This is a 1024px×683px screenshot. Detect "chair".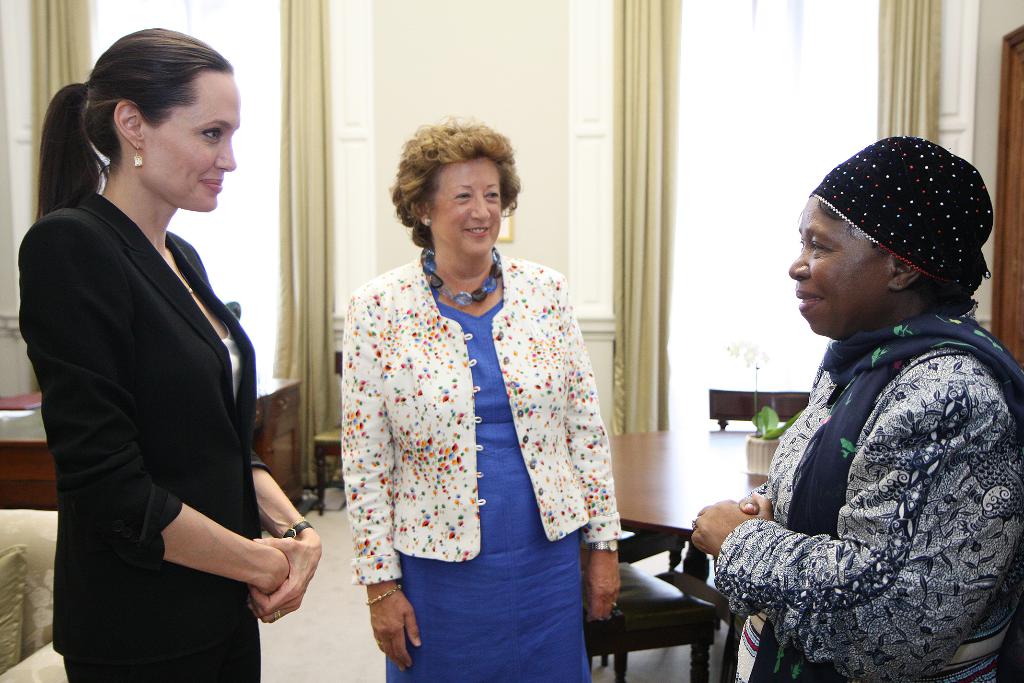
box(573, 563, 716, 682).
